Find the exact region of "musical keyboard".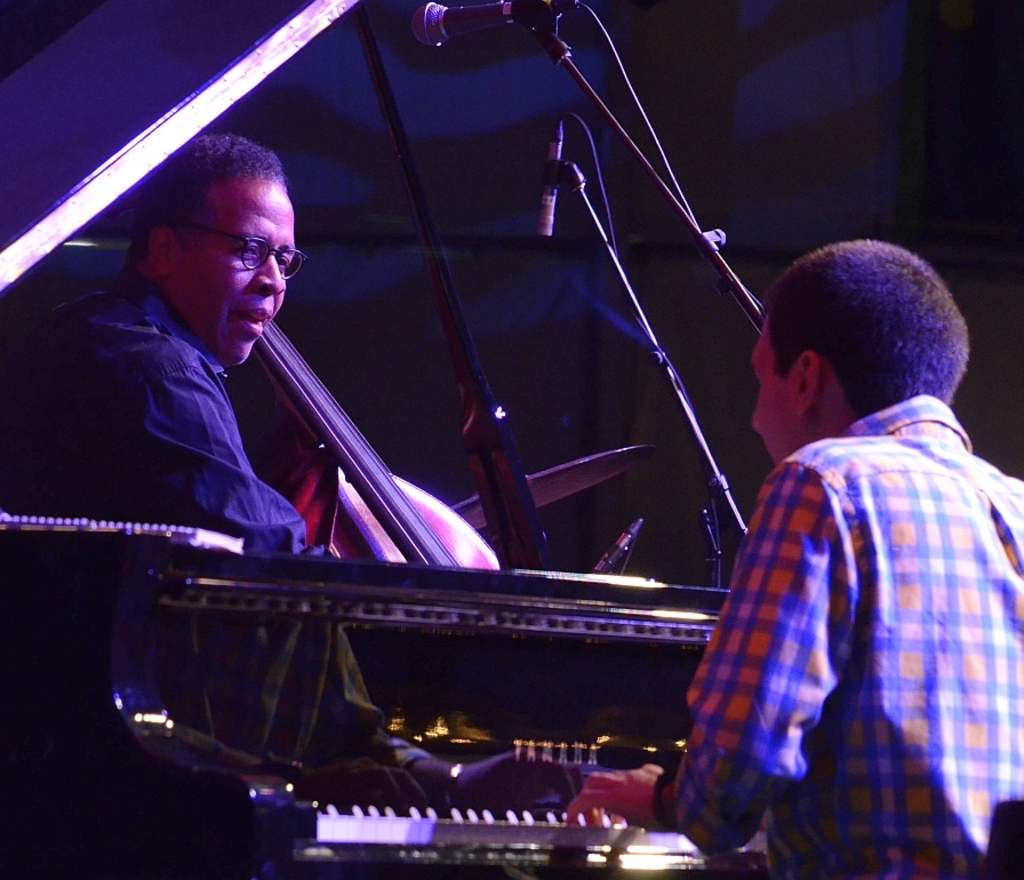
Exact region: rect(176, 720, 779, 879).
